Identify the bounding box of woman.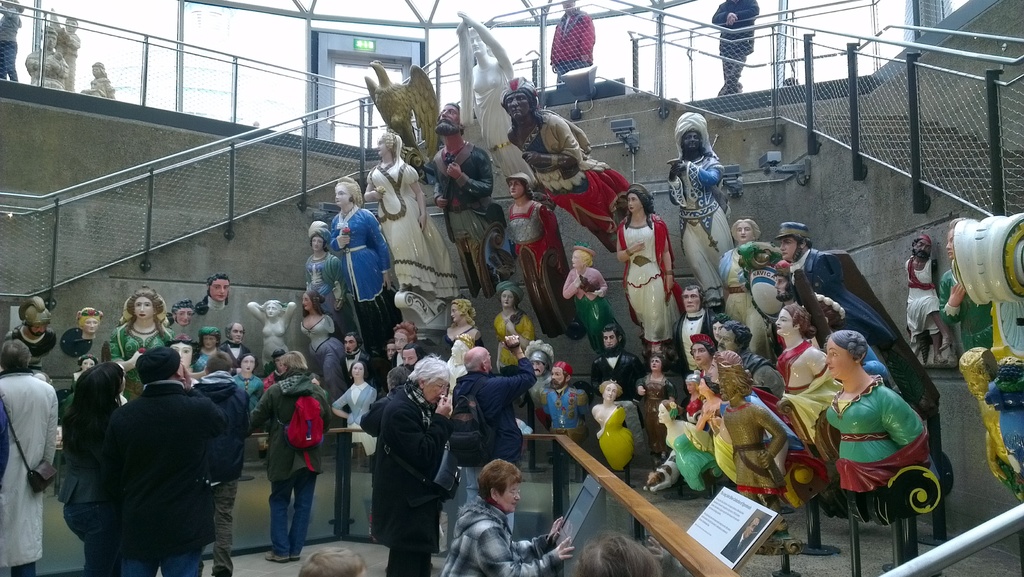
crop(714, 218, 766, 349).
